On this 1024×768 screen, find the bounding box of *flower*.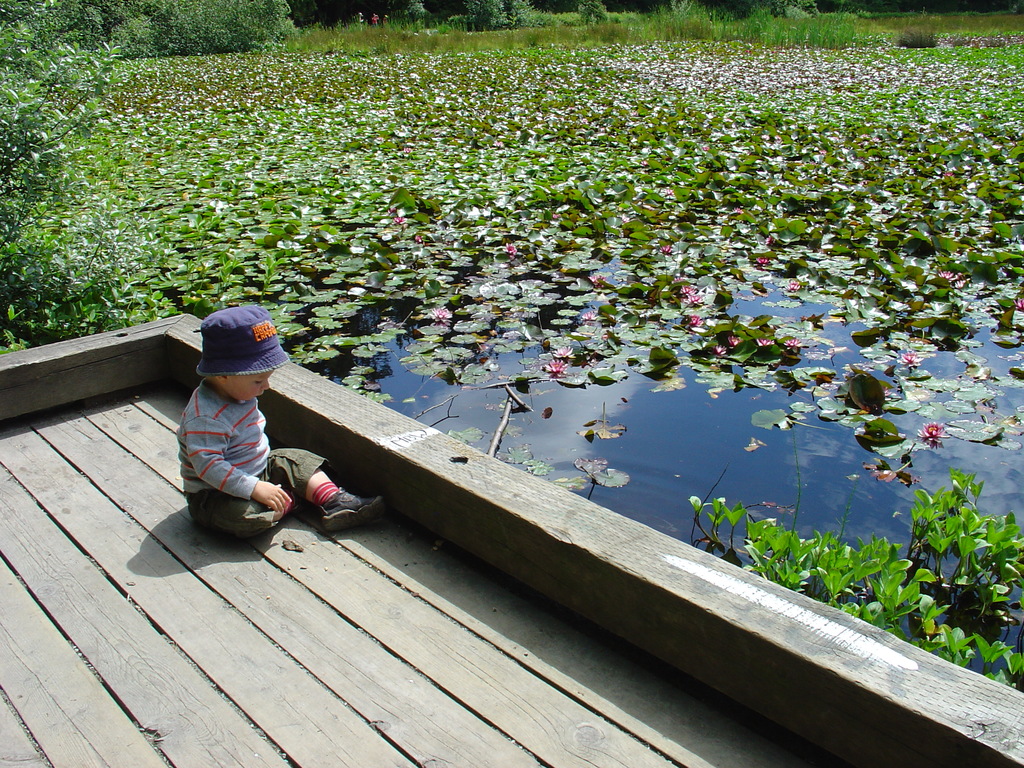
Bounding box: [504,234,508,250].
